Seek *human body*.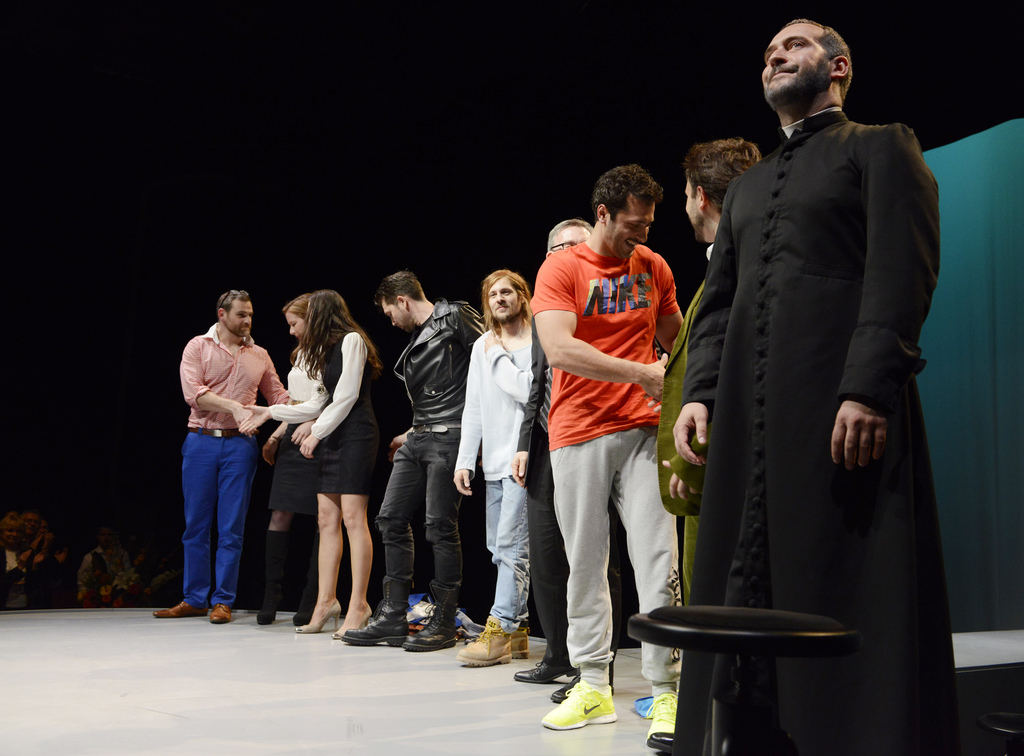
box(646, 128, 780, 755).
